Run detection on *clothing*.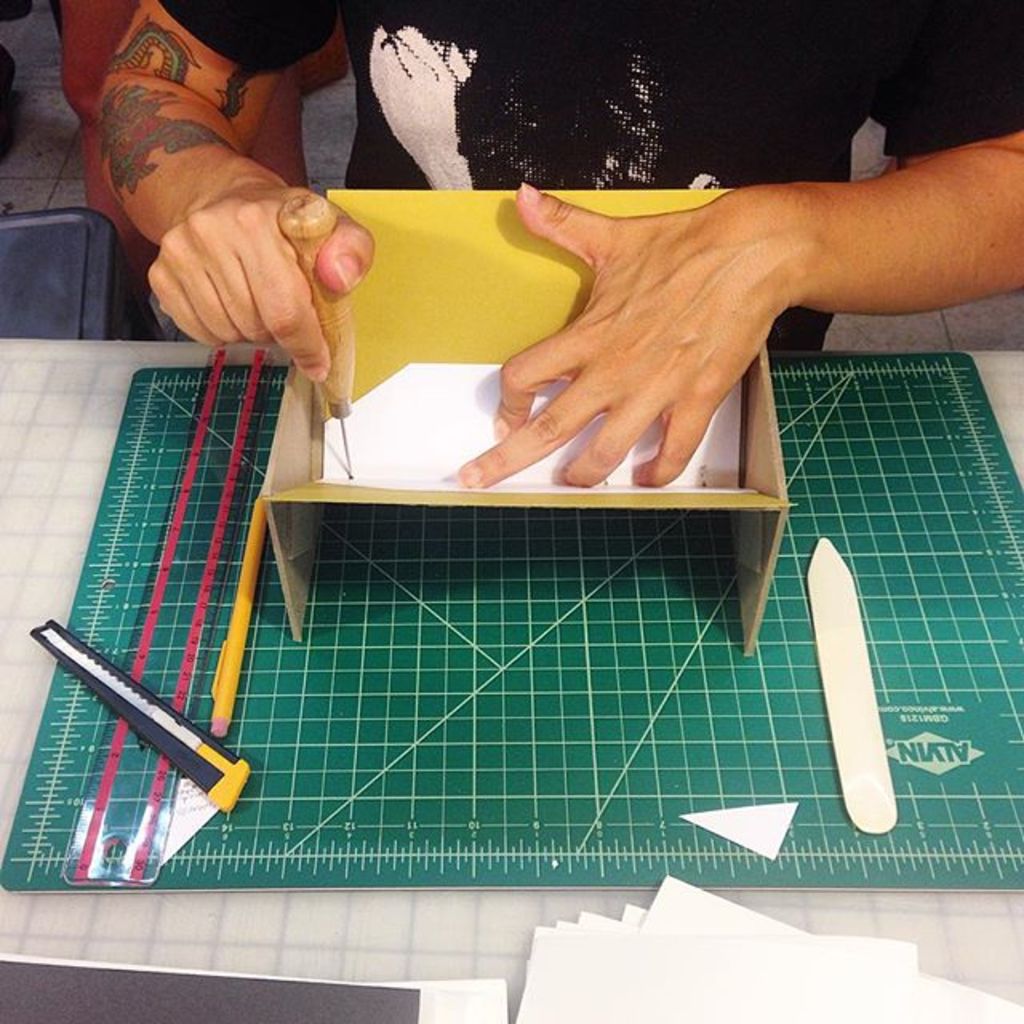
Result: pyautogui.locateOnScreen(154, 3, 1022, 357).
